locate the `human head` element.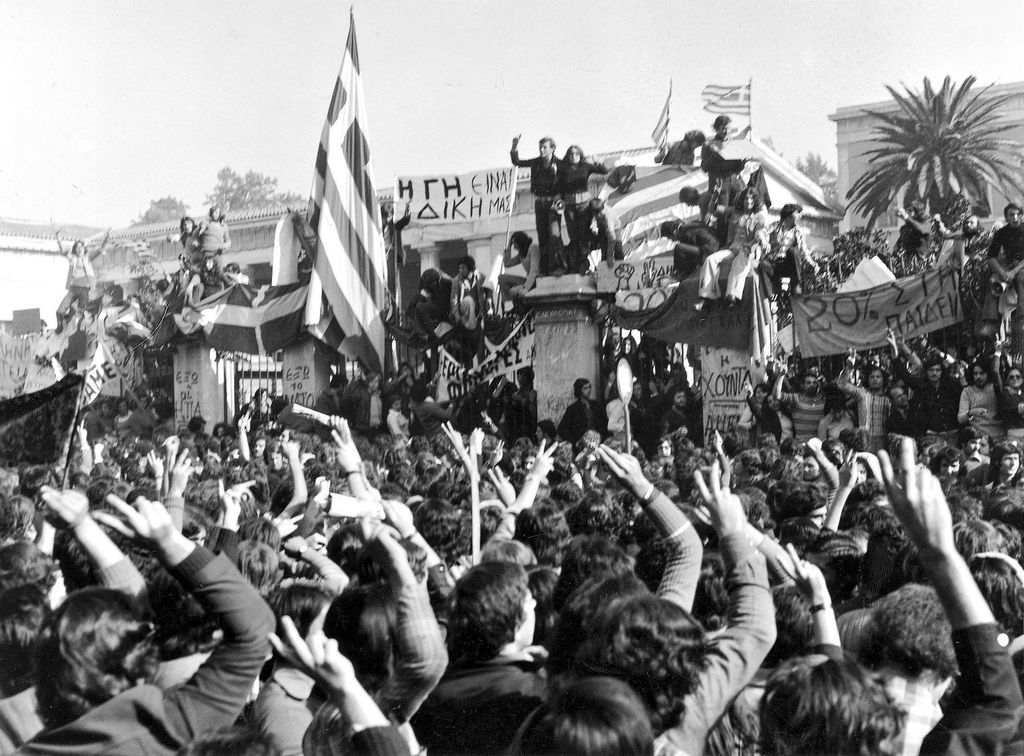
Element bbox: (331,373,348,395).
